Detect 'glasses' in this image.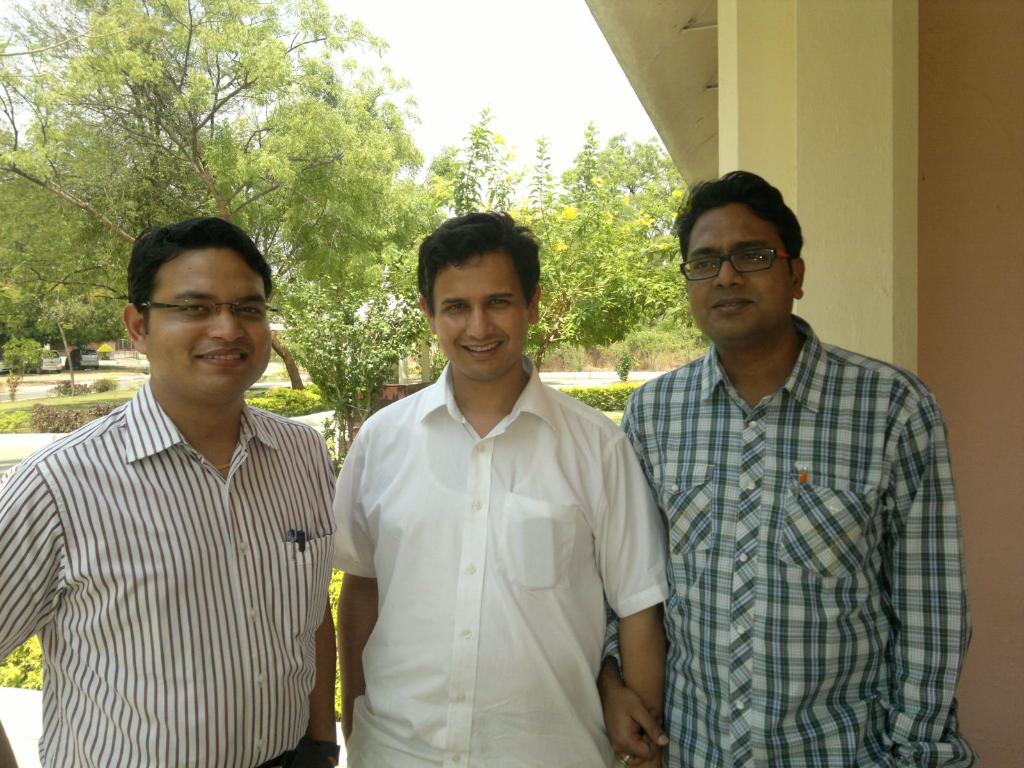
Detection: rect(138, 303, 286, 321).
